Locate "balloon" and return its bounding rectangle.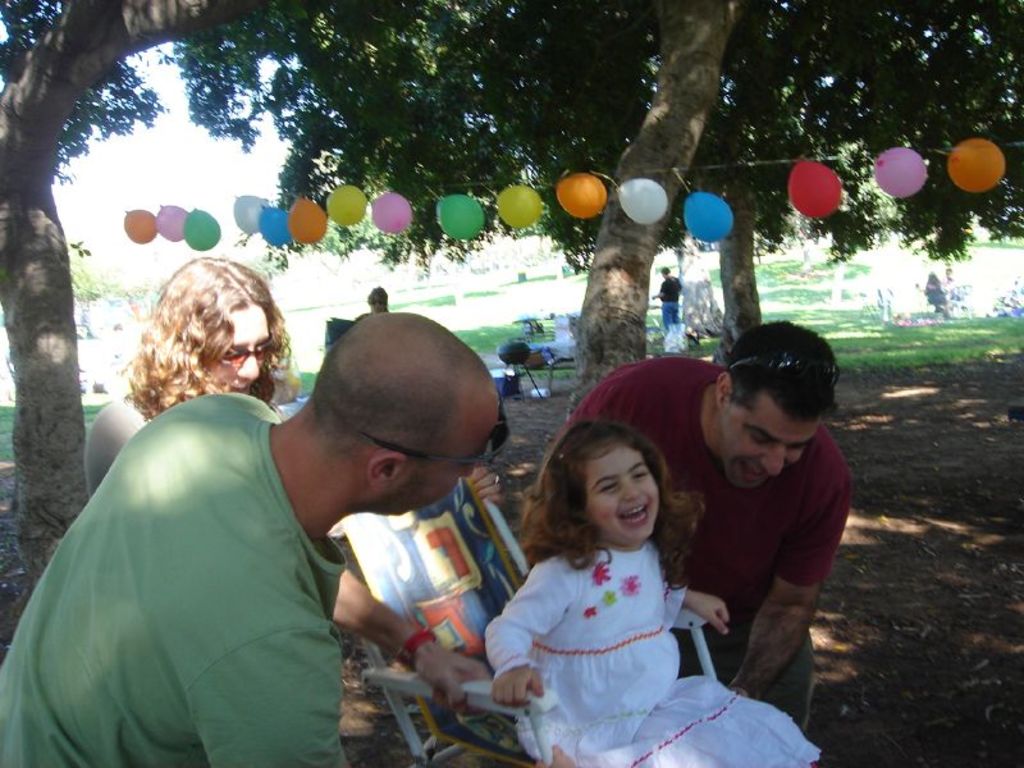
(620, 179, 669, 225).
